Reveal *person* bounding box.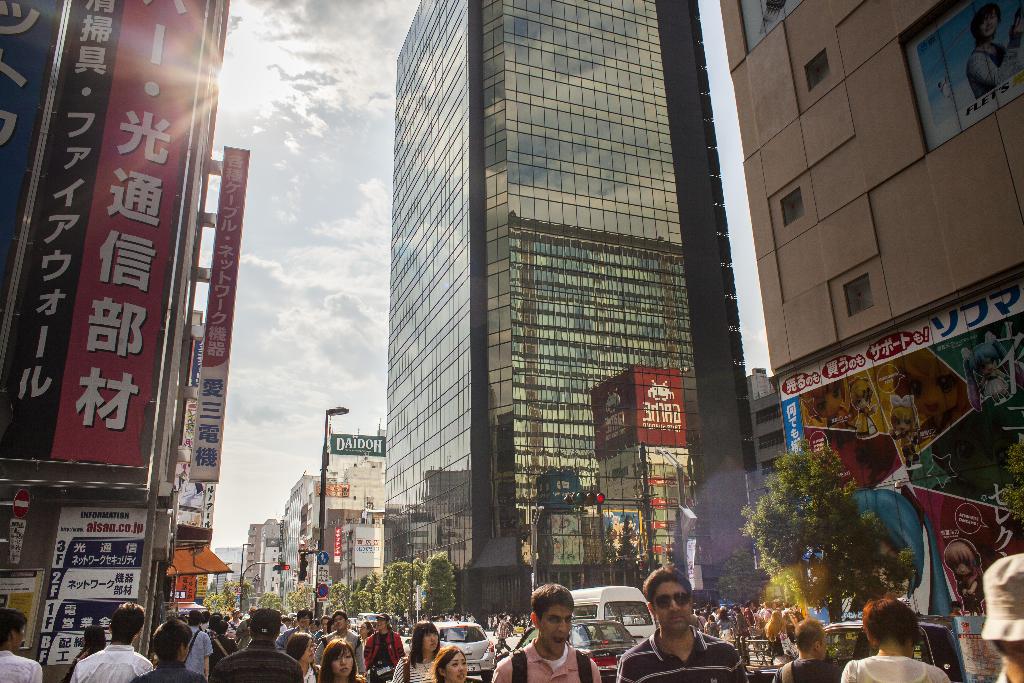
Revealed: select_region(614, 561, 748, 682).
